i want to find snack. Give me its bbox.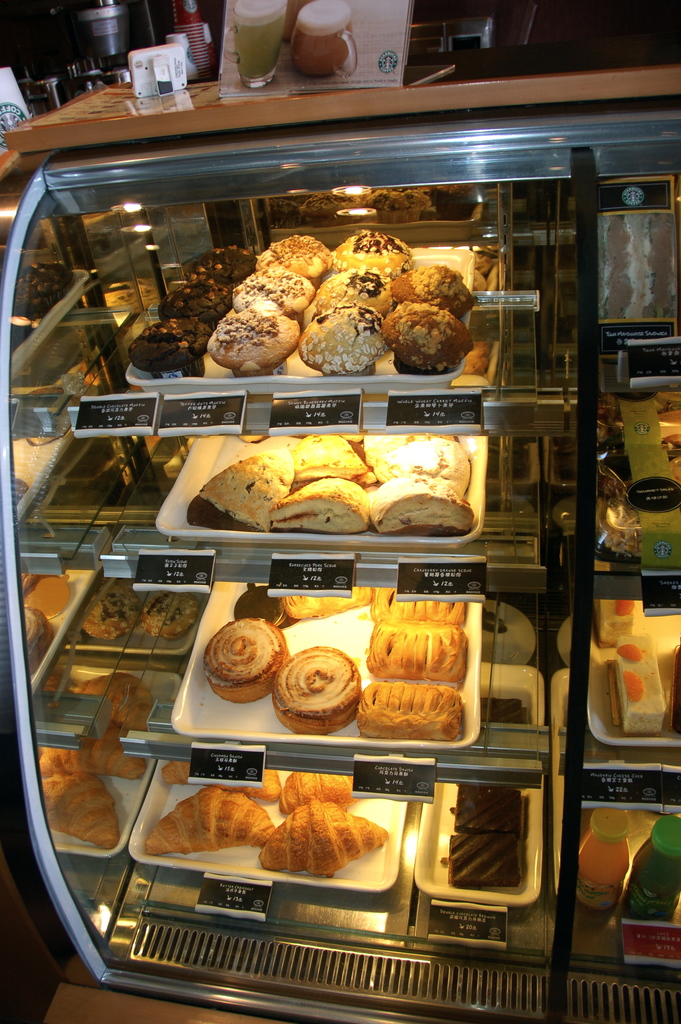
bbox=(370, 584, 470, 628).
